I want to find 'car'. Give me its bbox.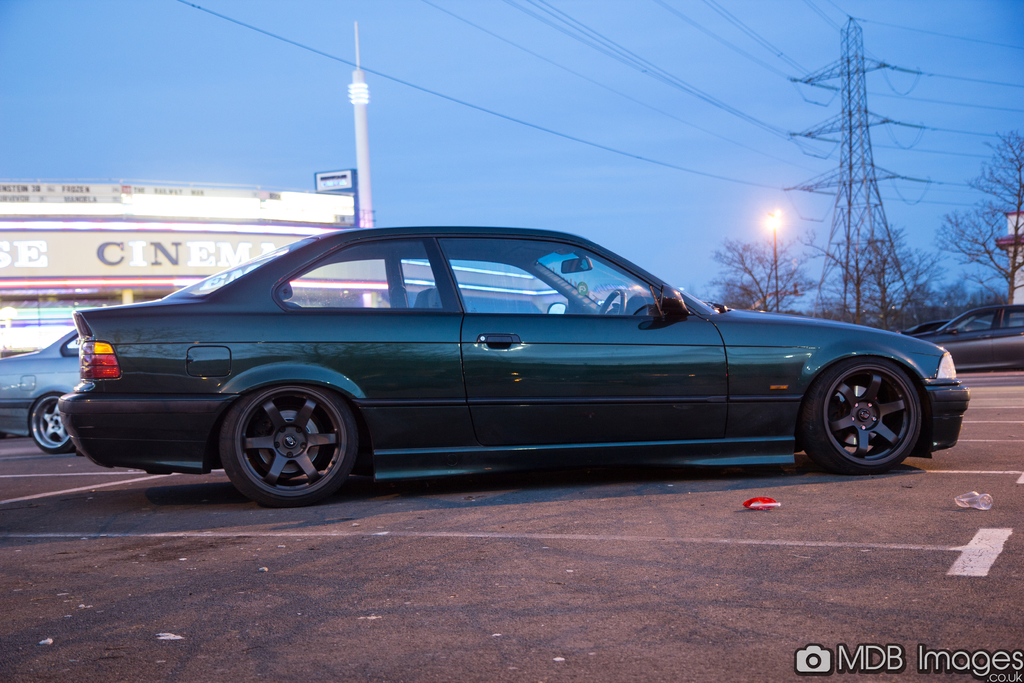
[left=0, top=325, right=81, bottom=452].
